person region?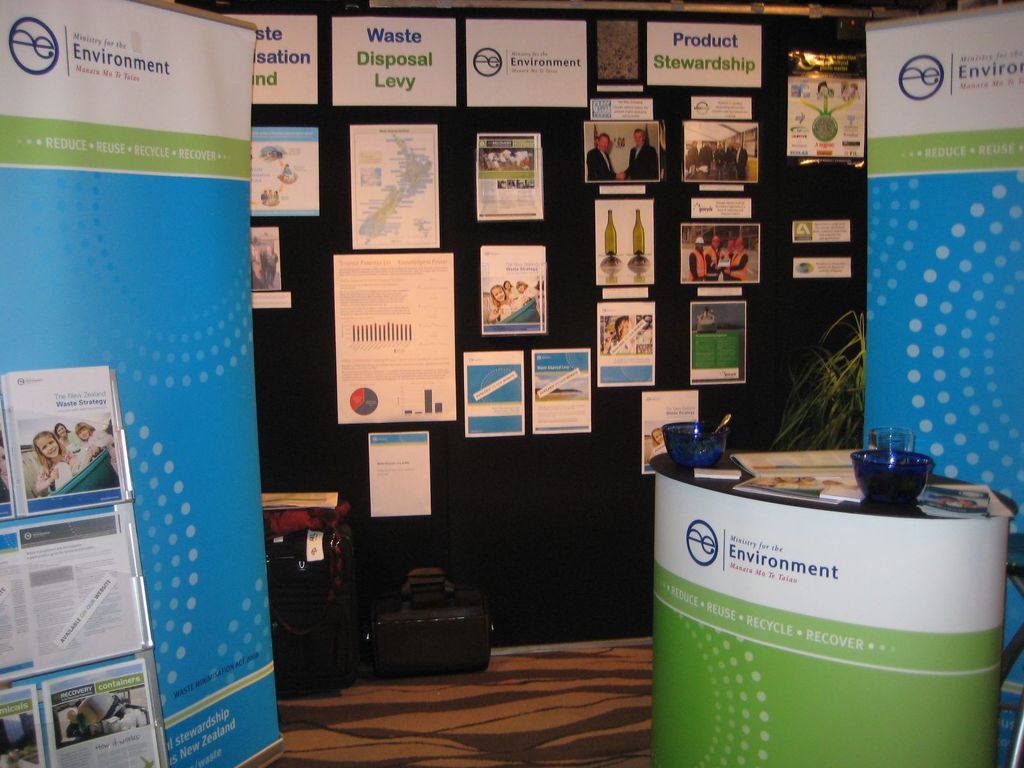
rect(602, 317, 628, 357)
